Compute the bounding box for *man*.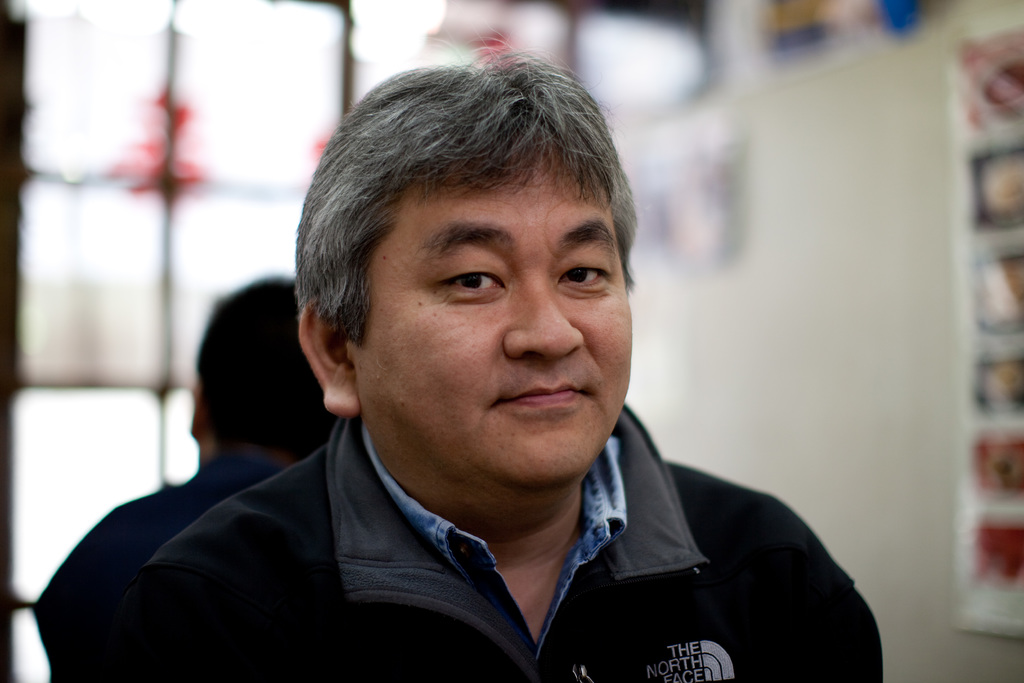
{"left": 90, "top": 79, "right": 892, "bottom": 649}.
